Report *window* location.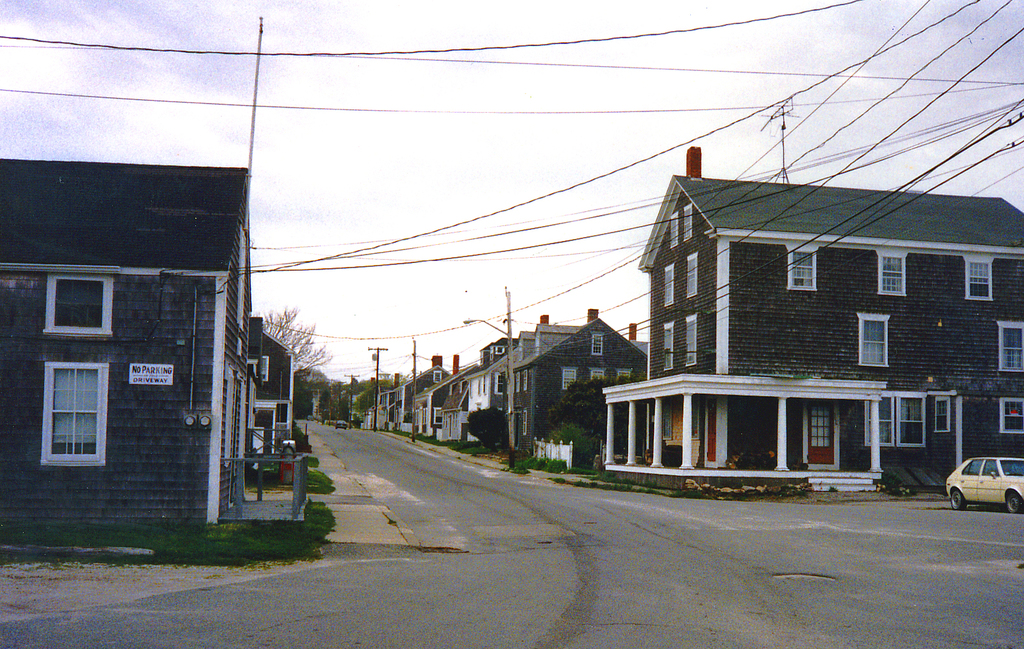
Report: (left=1001, top=398, right=1023, bottom=433).
